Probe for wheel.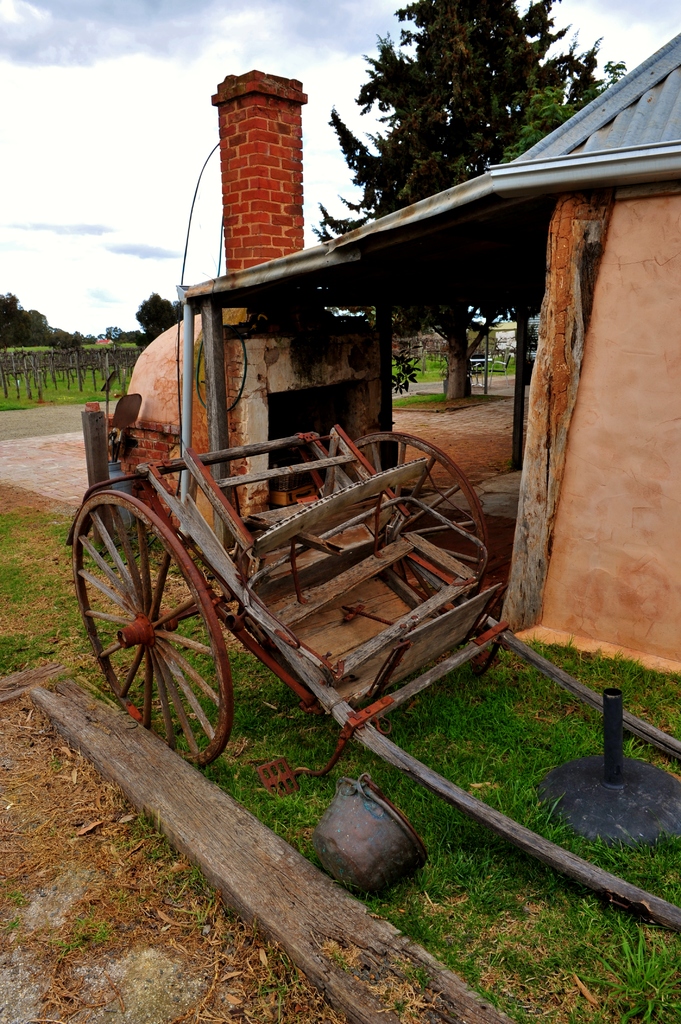
Probe result: (left=319, top=424, right=493, bottom=599).
